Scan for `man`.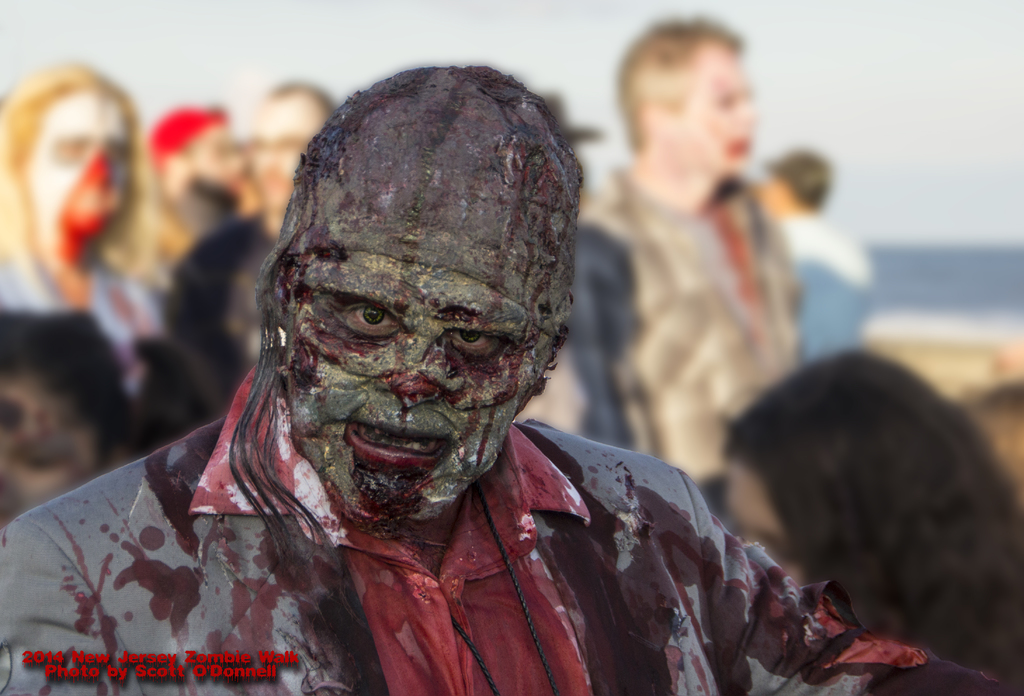
Scan result: region(135, 104, 266, 289).
